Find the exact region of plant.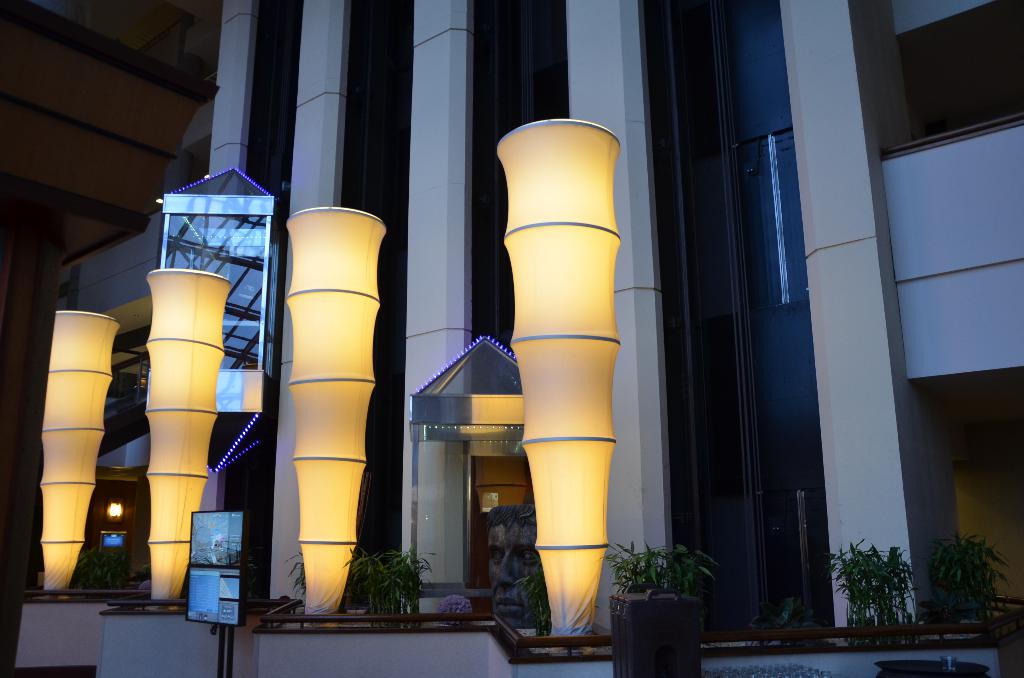
Exact region: {"x1": 513, "y1": 560, "x2": 557, "y2": 642}.
